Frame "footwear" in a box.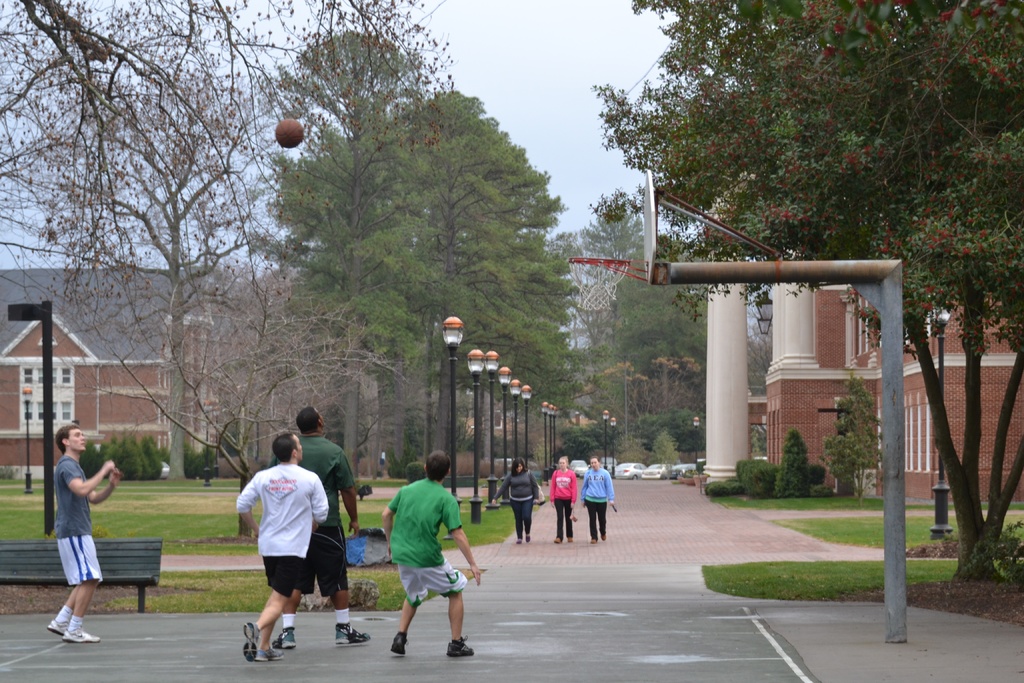
{"x1": 335, "y1": 620, "x2": 367, "y2": 645}.
